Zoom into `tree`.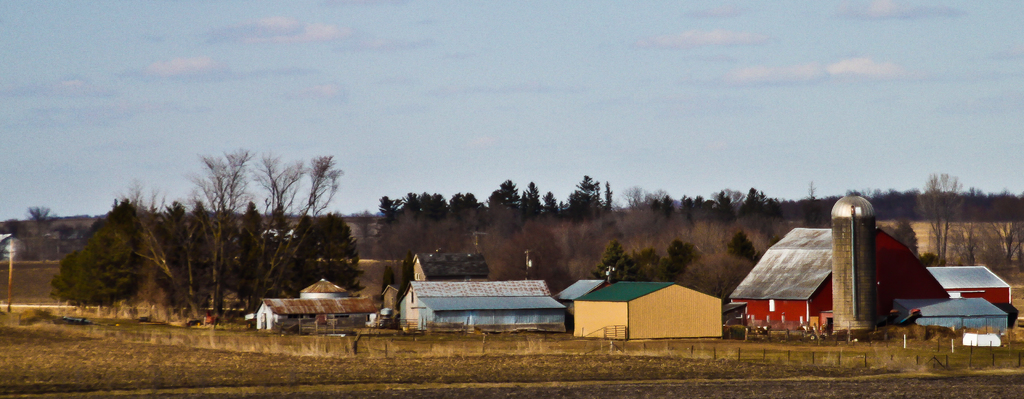
Zoom target: (726,227,753,261).
